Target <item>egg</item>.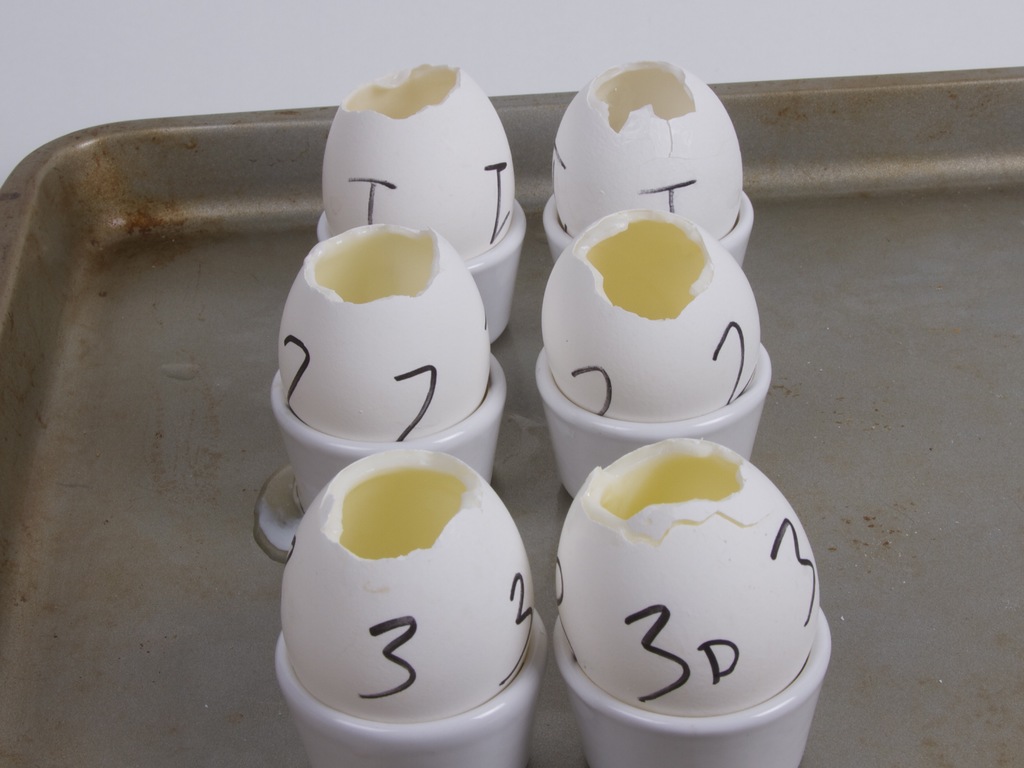
Target region: region(554, 61, 745, 237).
